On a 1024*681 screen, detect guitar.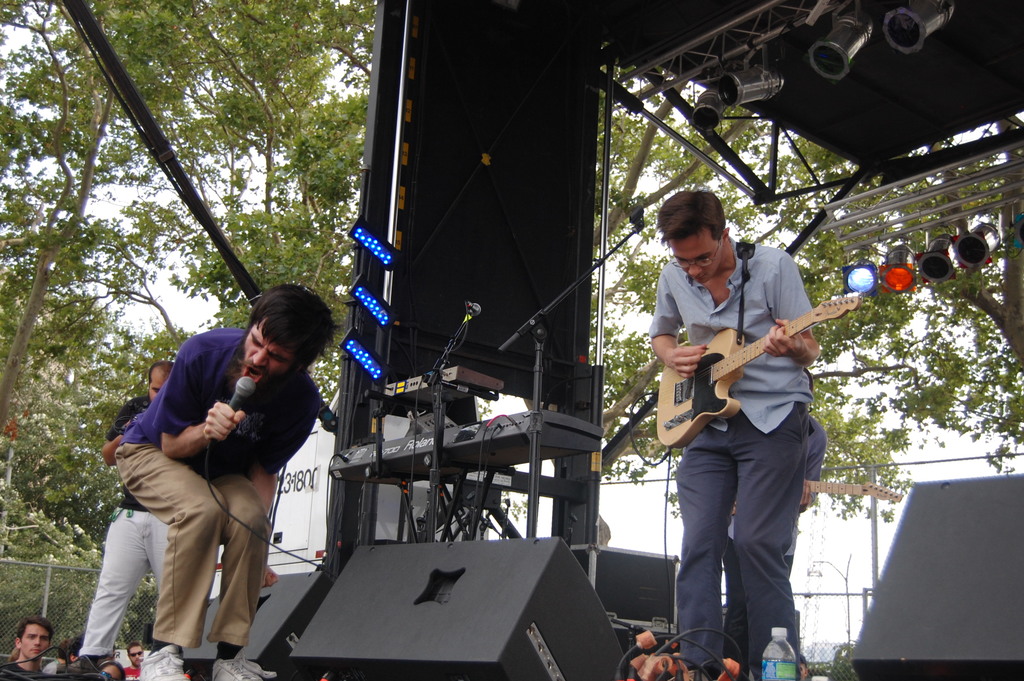
x1=655, y1=284, x2=876, y2=448.
